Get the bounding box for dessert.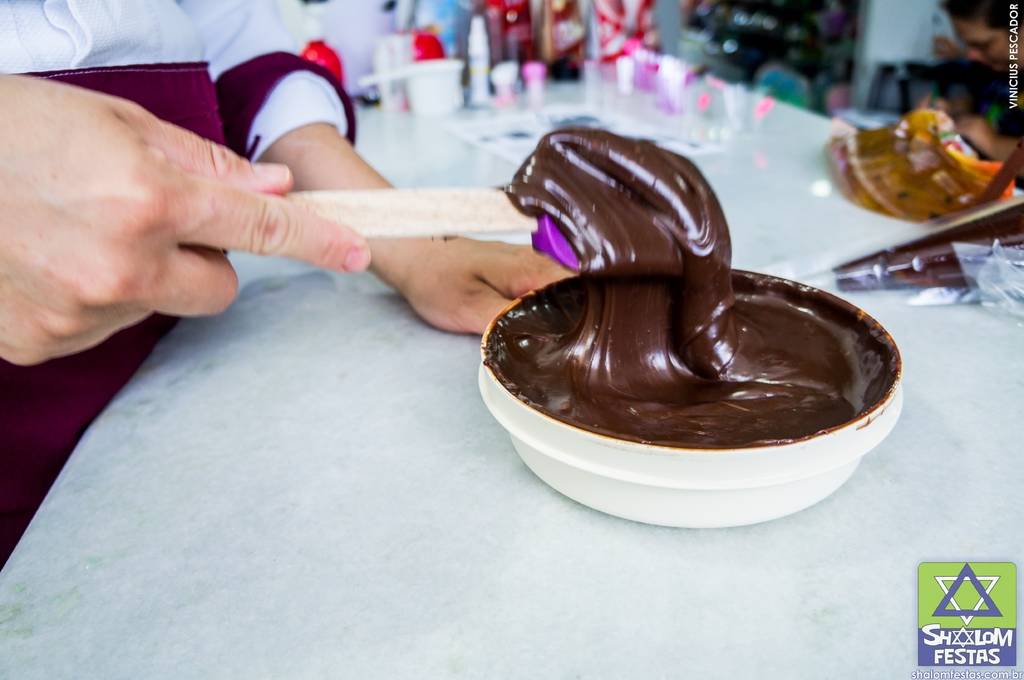
box(514, 188, 910, 542).
